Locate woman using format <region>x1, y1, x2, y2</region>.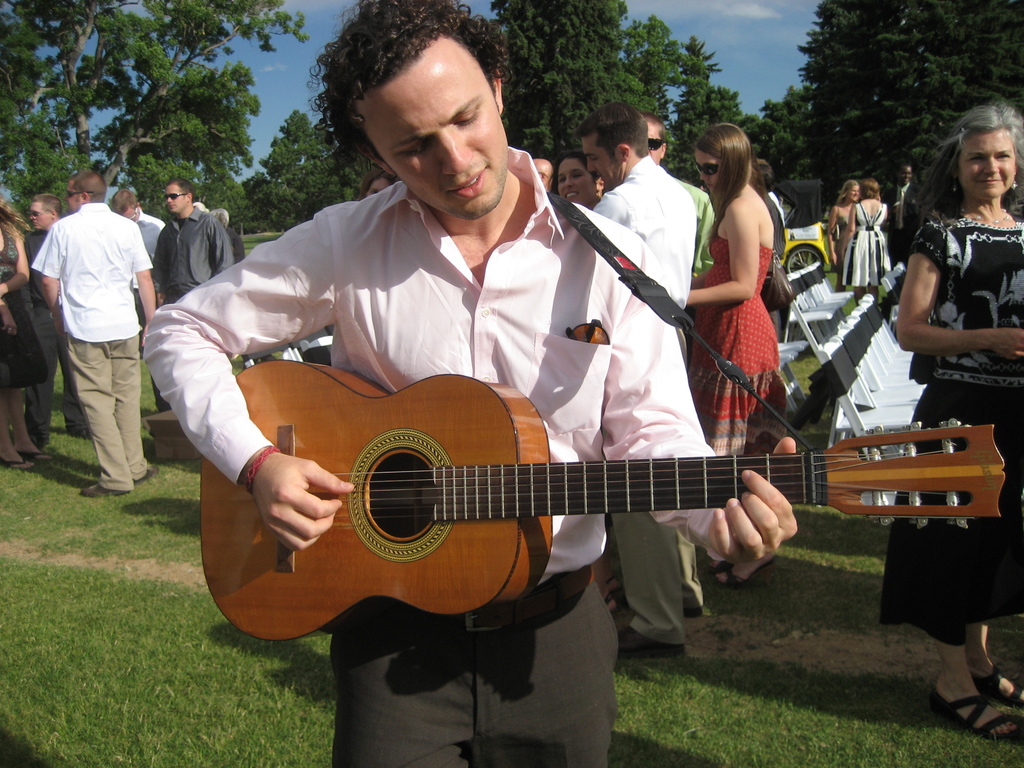
<region>867, 104, 1023, 746</region>.
